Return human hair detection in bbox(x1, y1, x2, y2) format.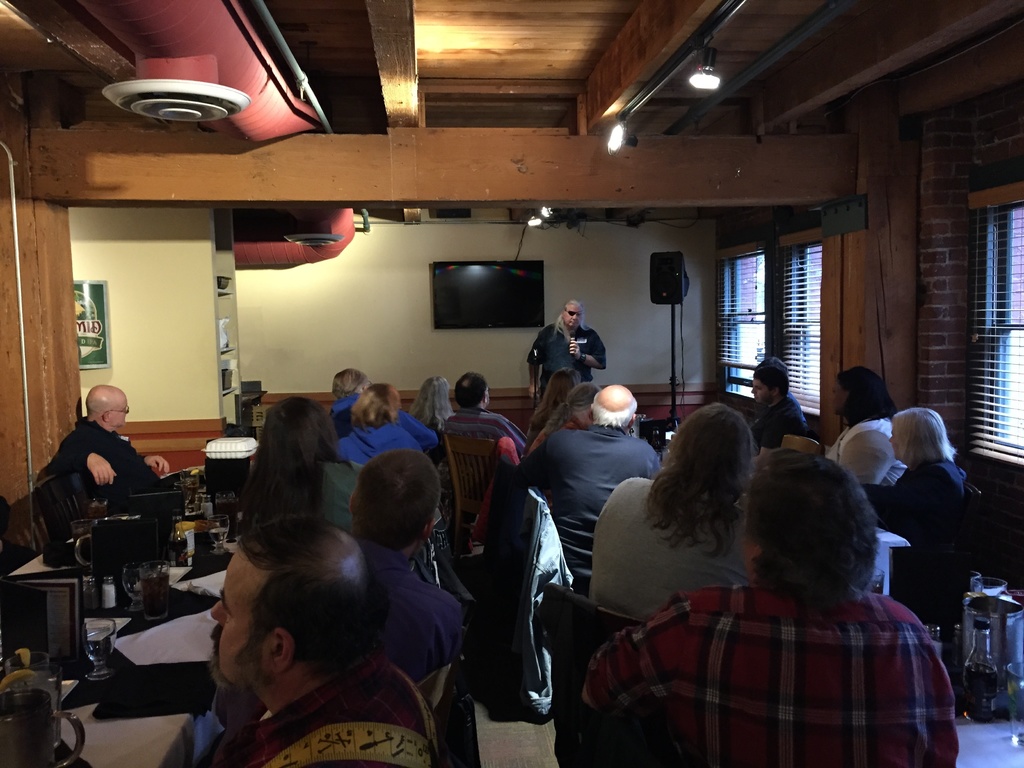
bbox(232, 394, 350, 533).
